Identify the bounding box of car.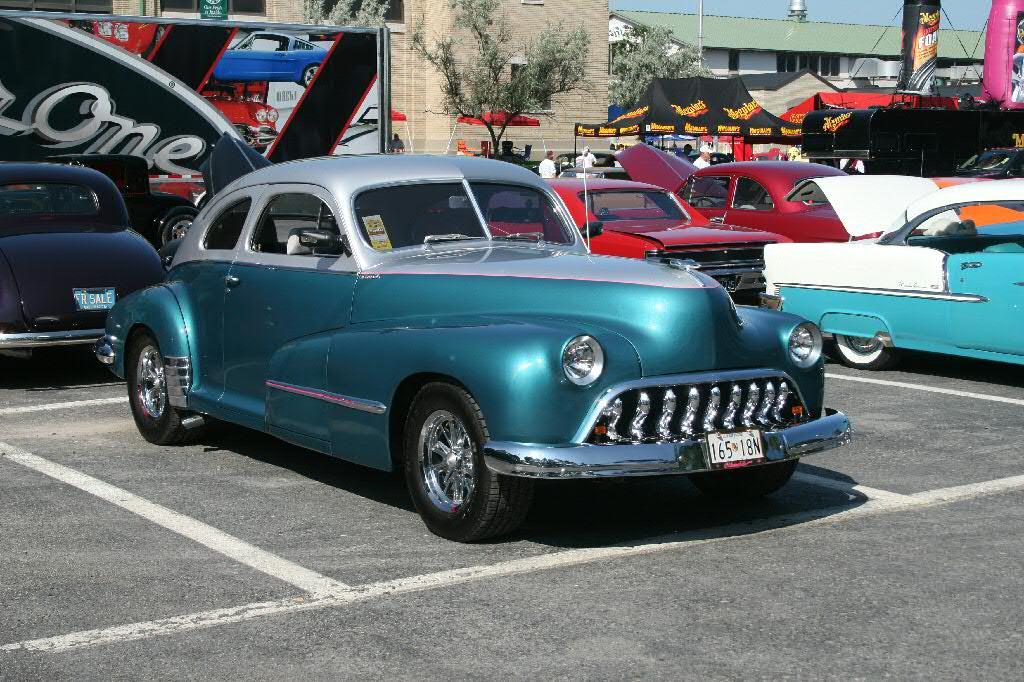
81/143/850/547.
